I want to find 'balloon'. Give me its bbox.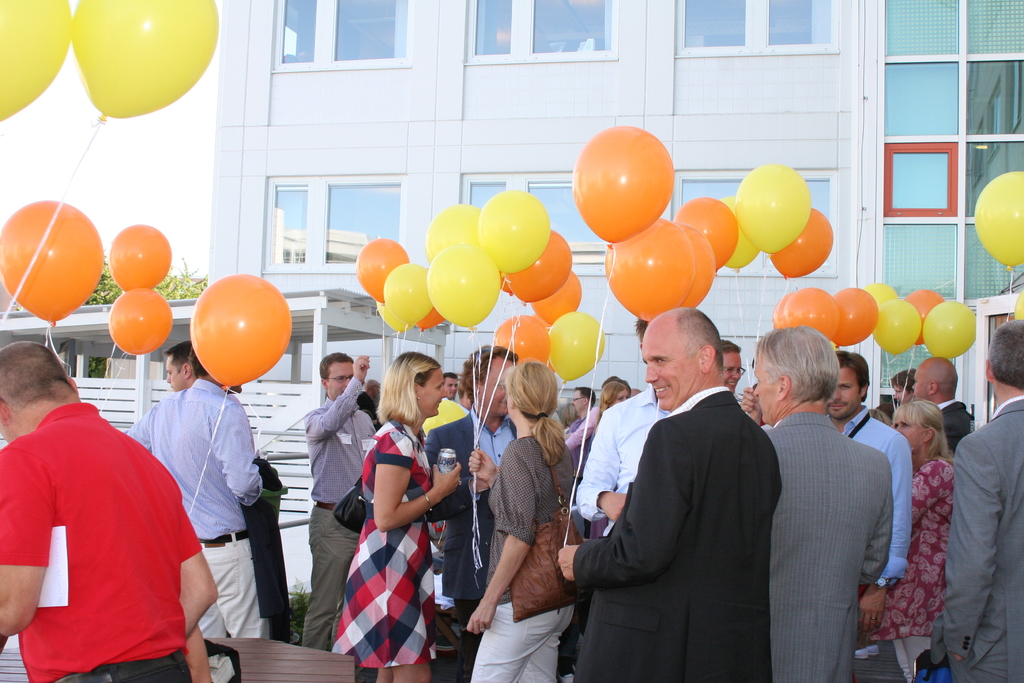
l=426, t=239, r=502, b=333.
